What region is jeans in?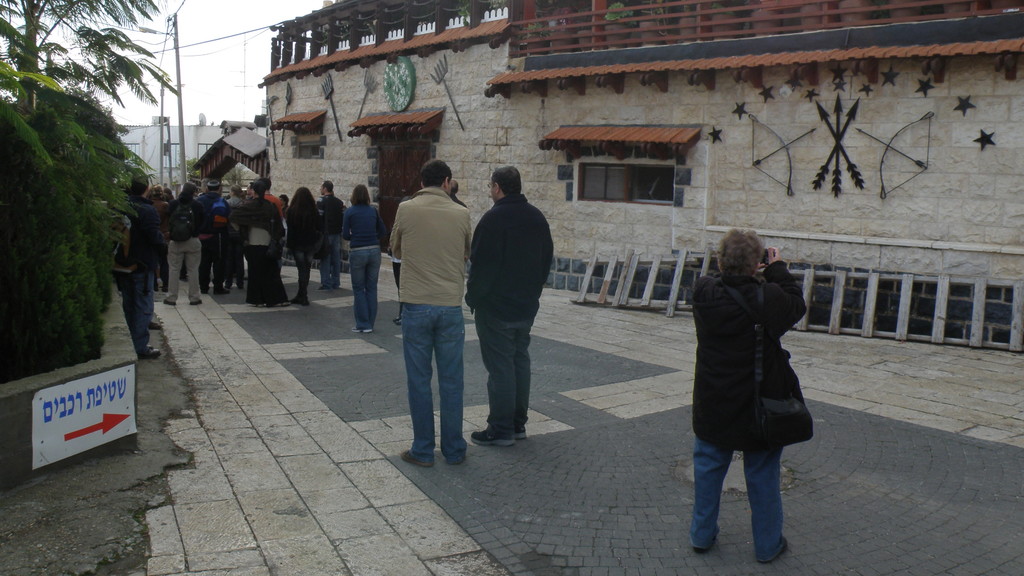
region(349, 251, 378, 330).
